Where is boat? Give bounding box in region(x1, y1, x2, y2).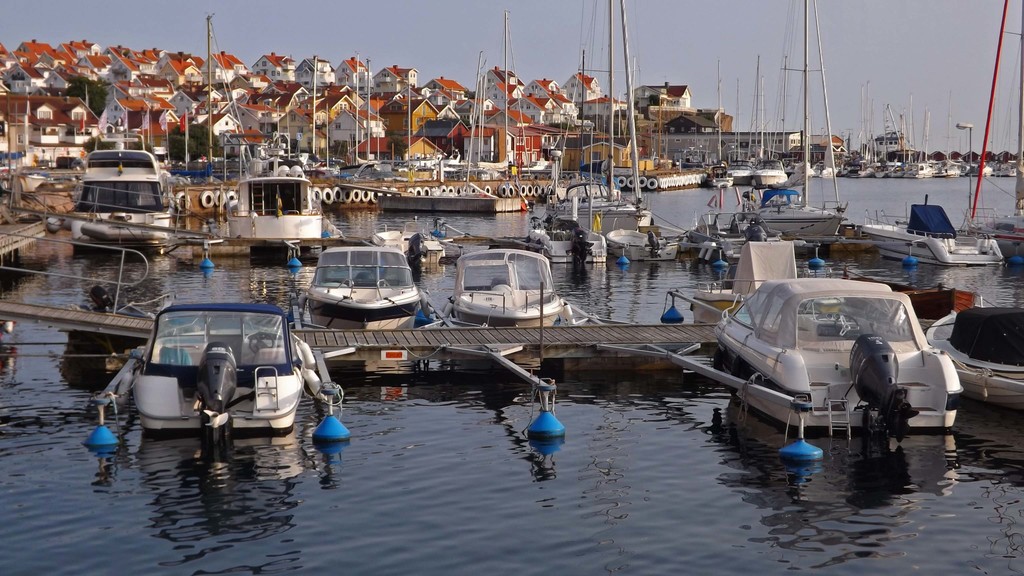
region(708, 258, 970, 435).
